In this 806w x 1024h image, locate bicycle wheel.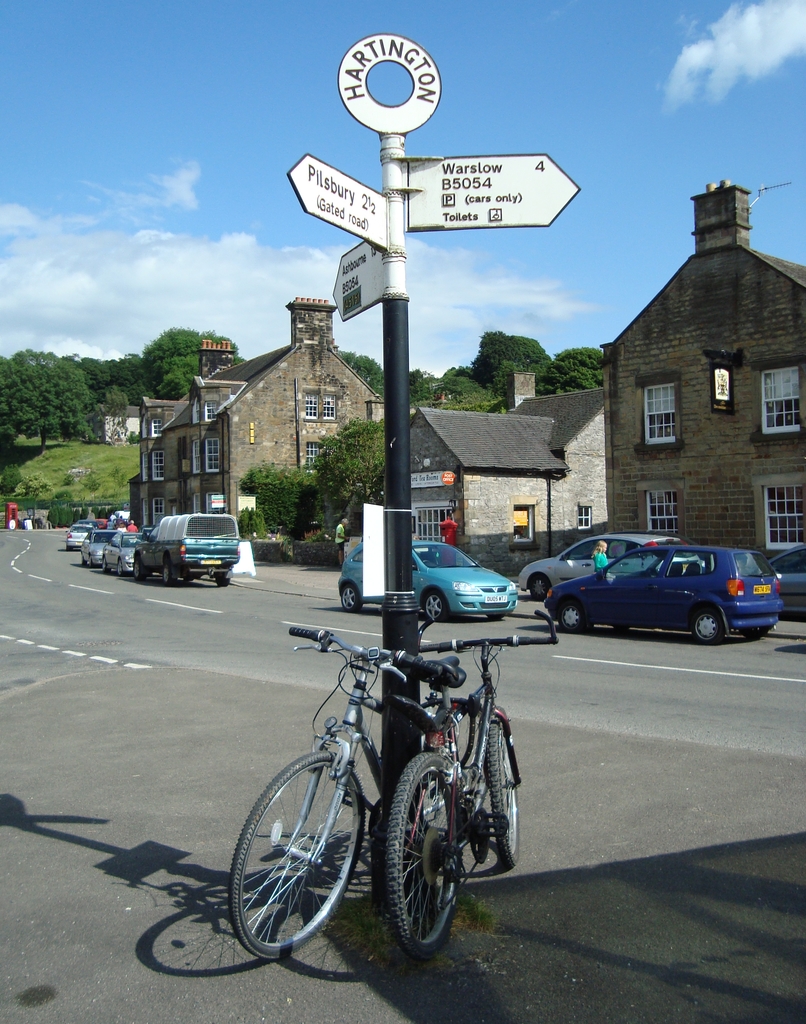
Bounding box: bbox=(483, 705, 521, 874).
